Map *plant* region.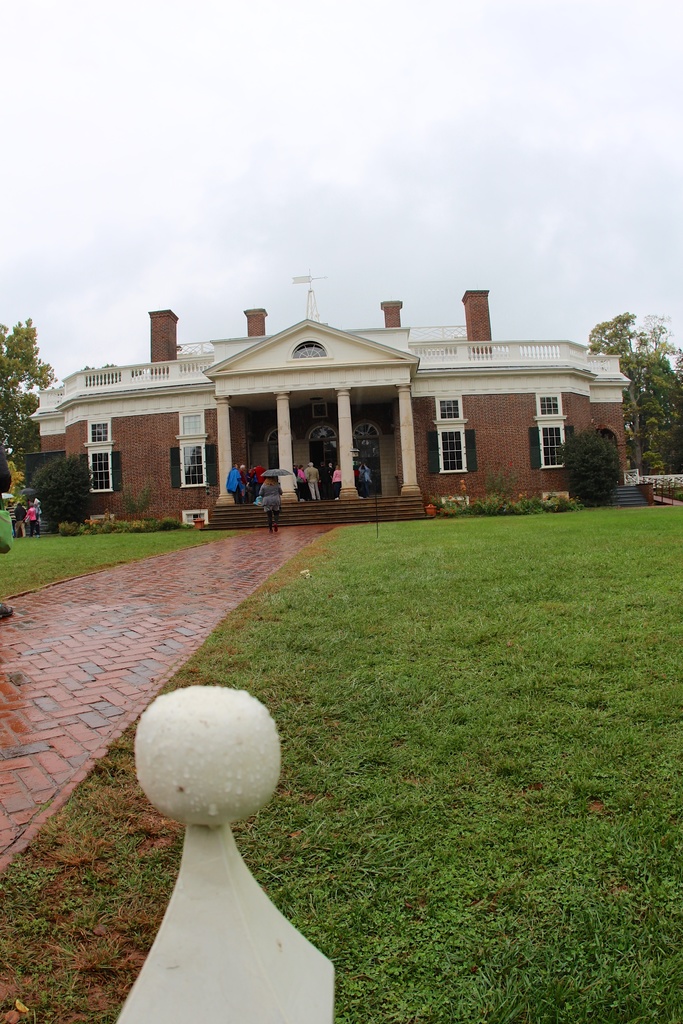
Mapped to bbox=[551, 424, 623, 502].
